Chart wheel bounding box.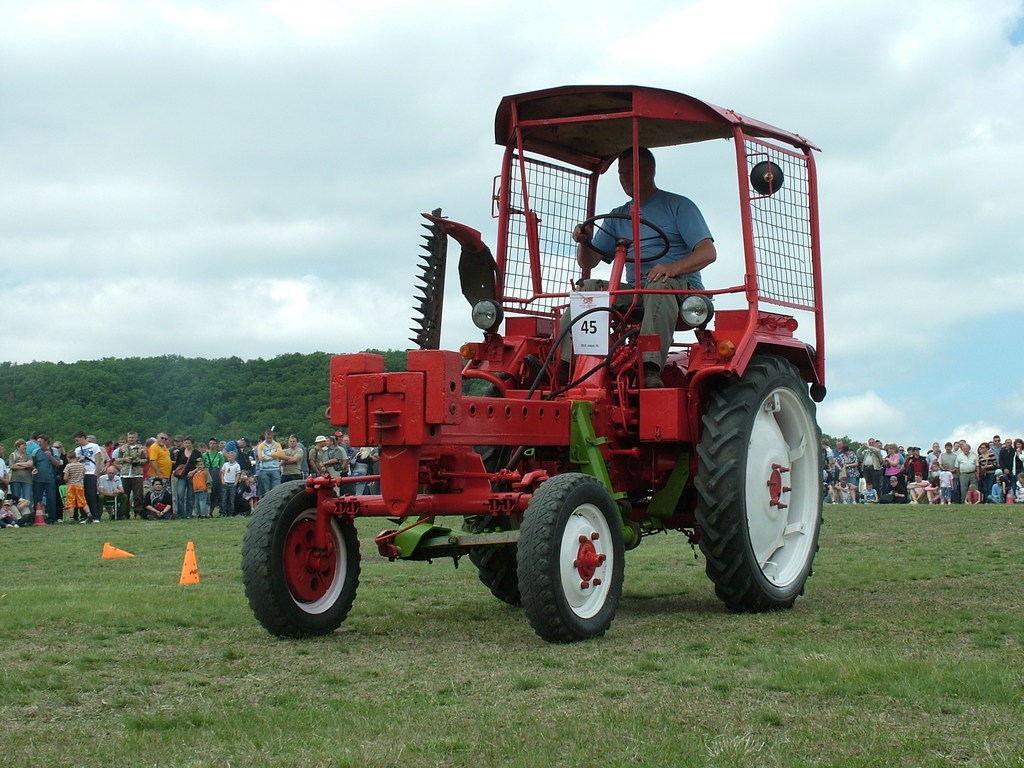
Charted: pyautogui.locateOnScreen(518, 471, 624, 647).
